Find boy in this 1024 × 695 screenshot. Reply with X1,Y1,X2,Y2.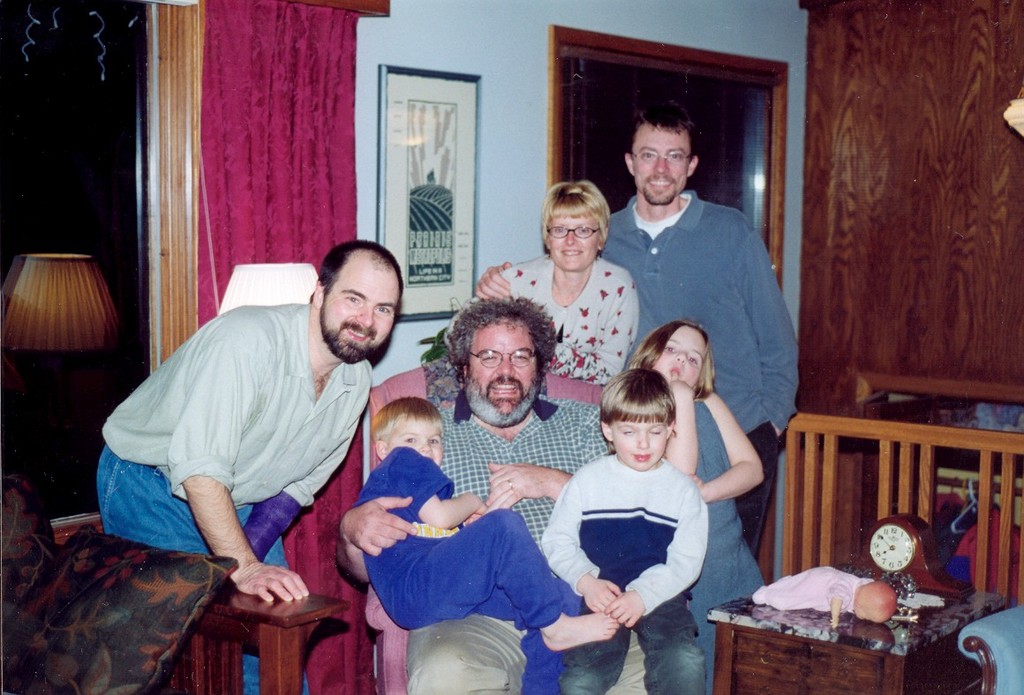
542,371,719,694.
